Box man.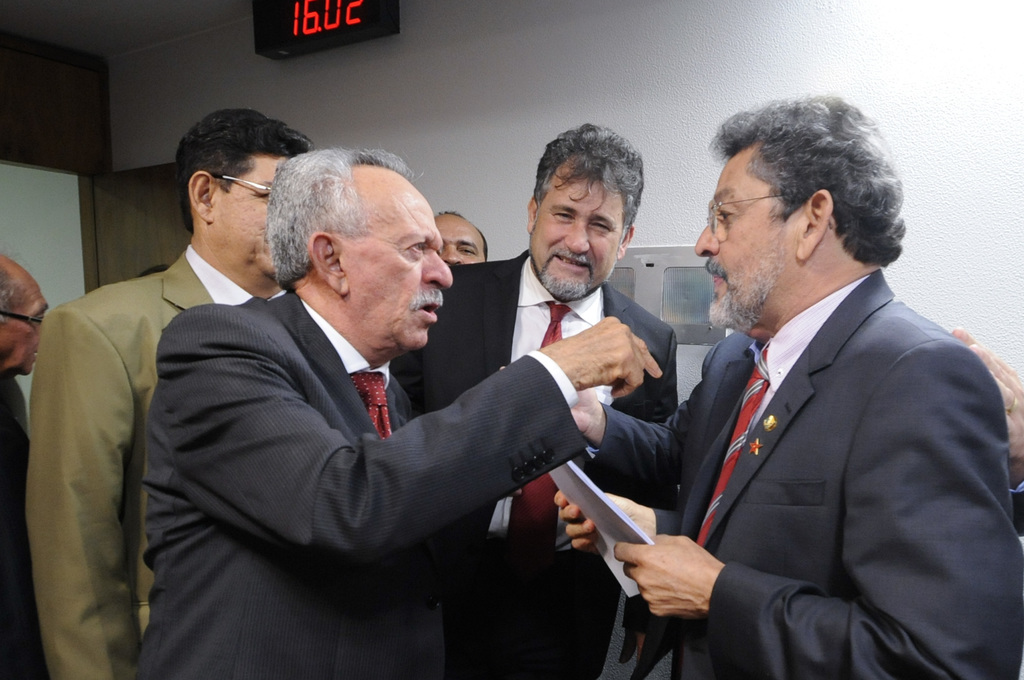
(left=553, top=90, right=1023, bottom=679).
